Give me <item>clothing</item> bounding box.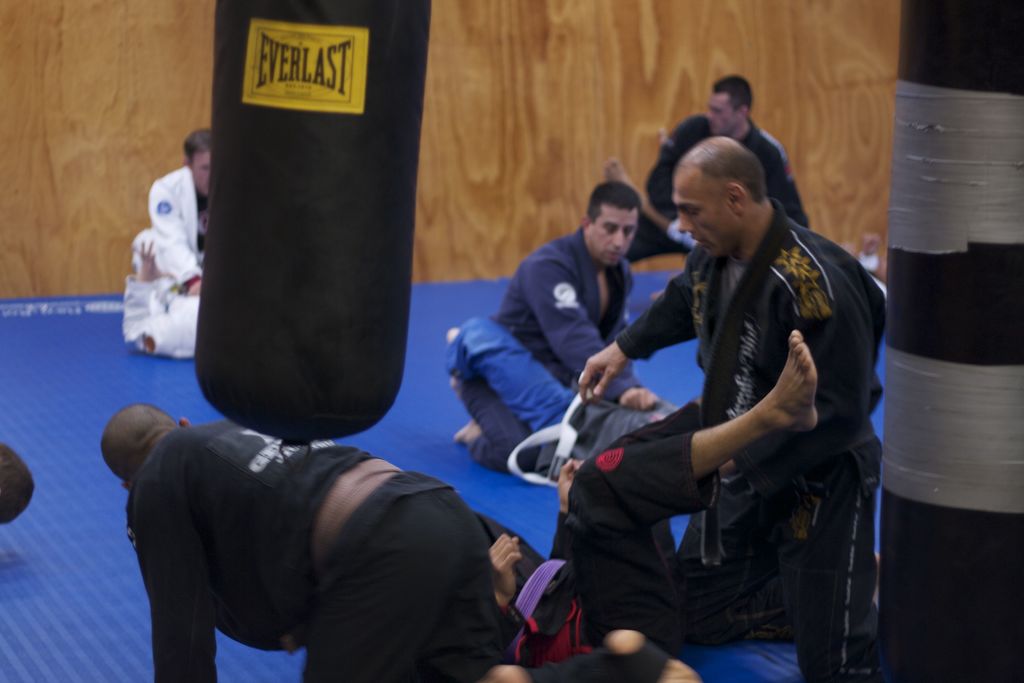
<bbox>672, 454, 799, 680</bbox>.
